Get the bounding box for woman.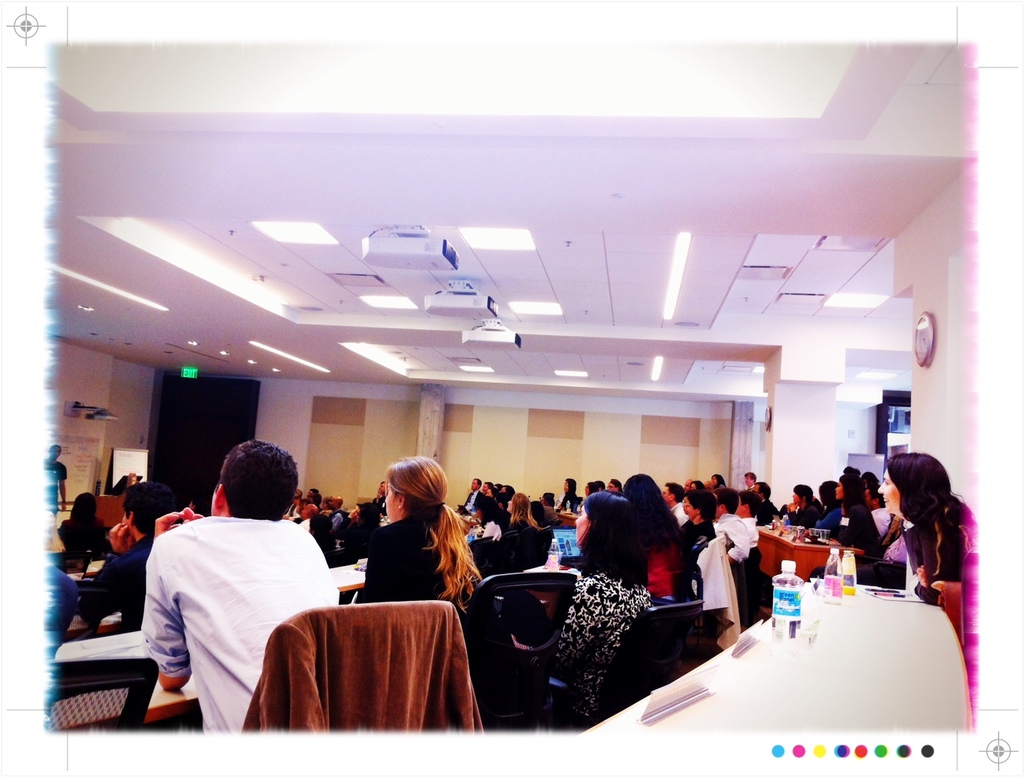
505/492/536/531.
